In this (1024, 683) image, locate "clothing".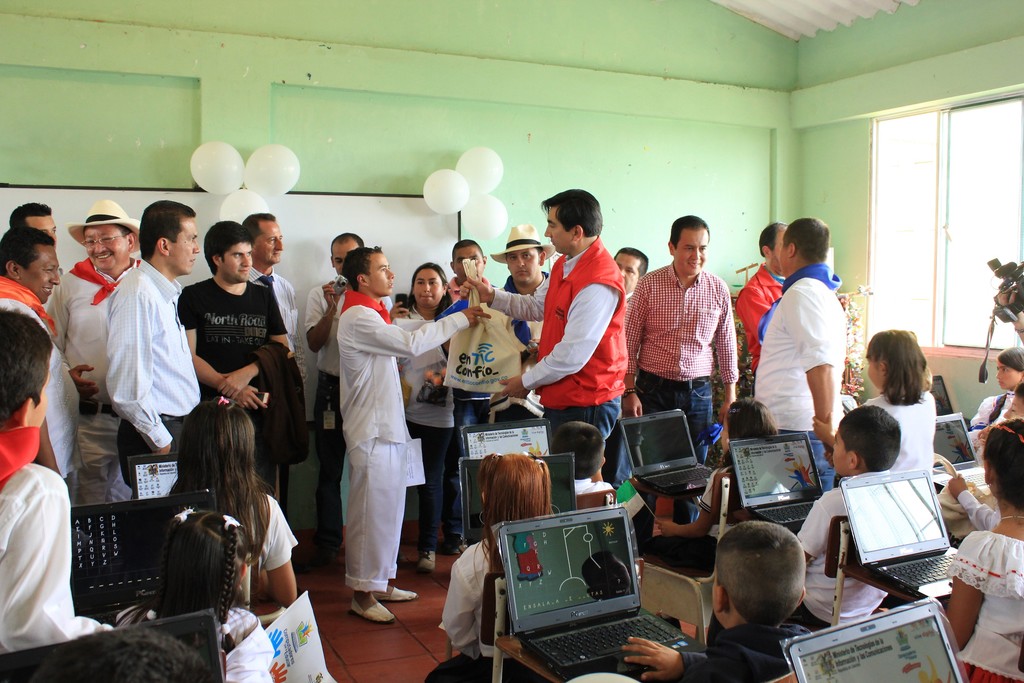
Bounding box: (396,300,472,561).
